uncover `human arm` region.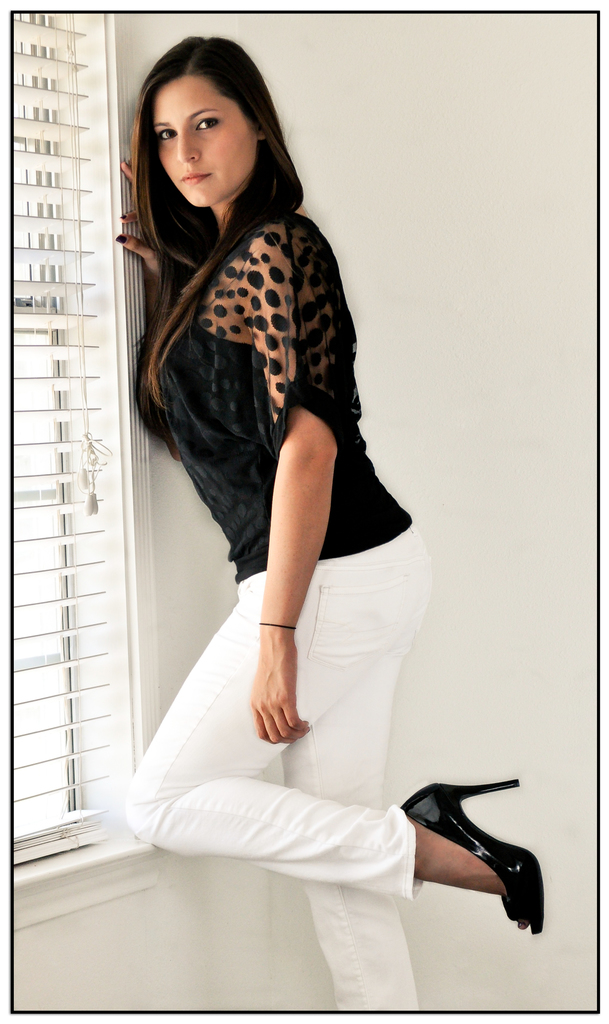
Uncovered: (left=252, top=227, right=339, bottom=744).
